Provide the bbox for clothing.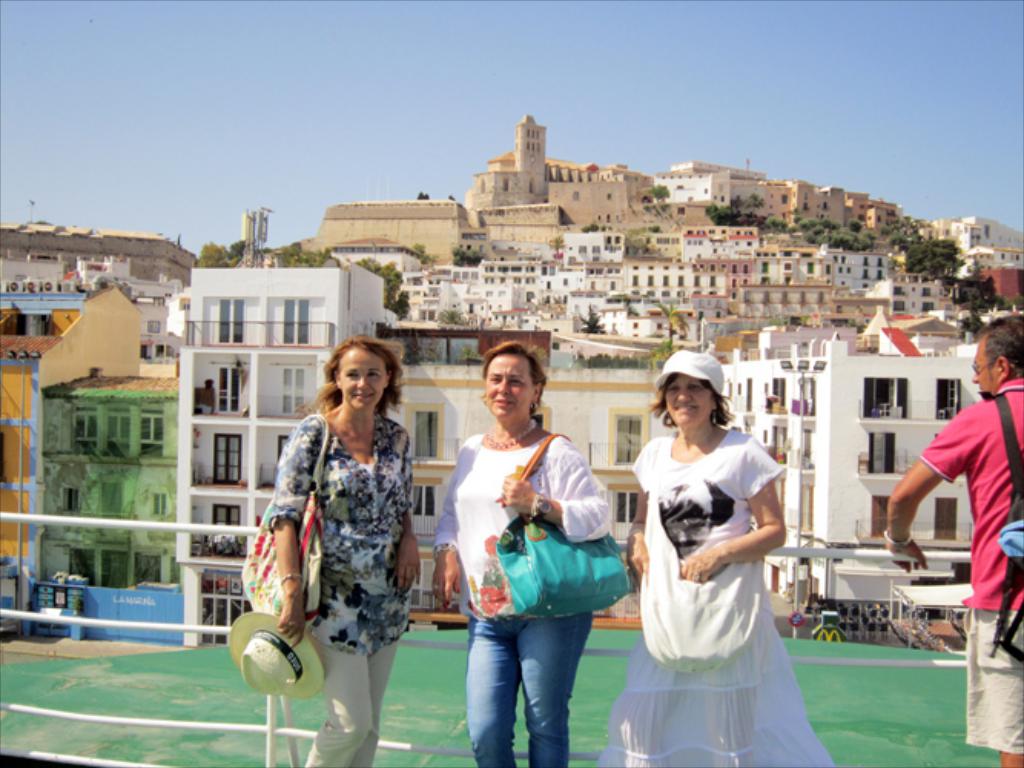
crop(626, 422, 812, 728).
